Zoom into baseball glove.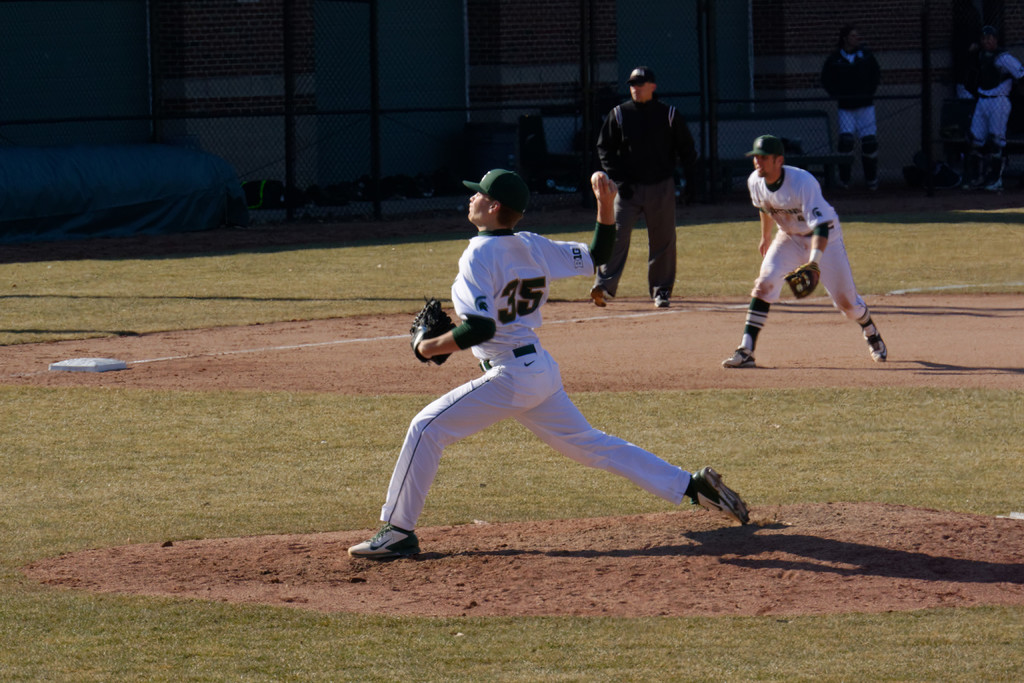
Zoom target: bbox=[407, 295, 457, 365].
